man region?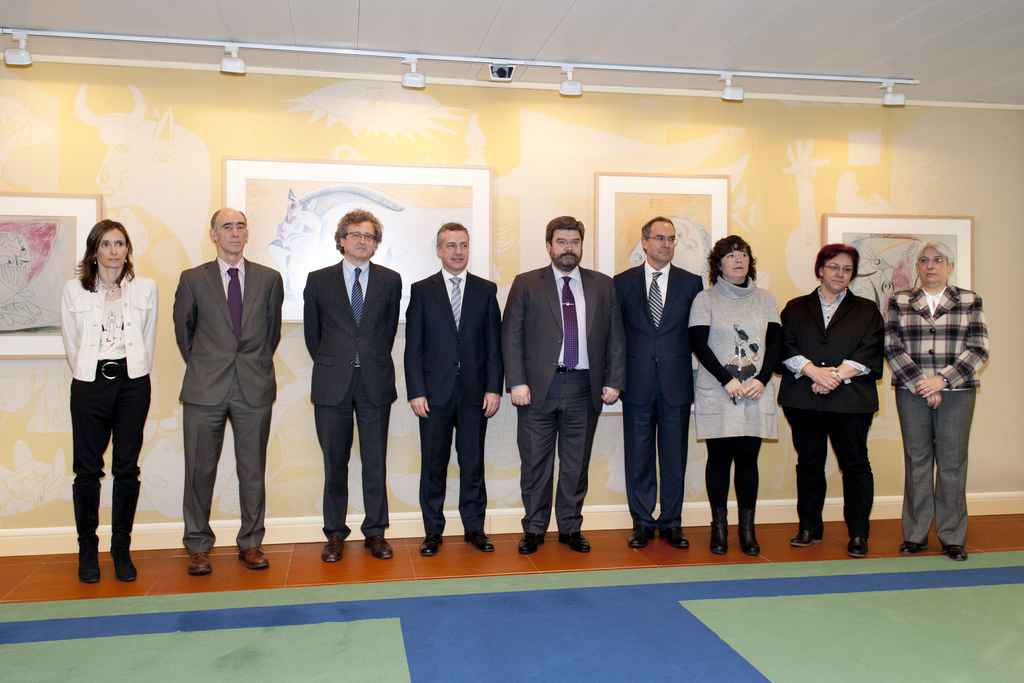
(x1=298, y1=206, x2=406, y2=555)
